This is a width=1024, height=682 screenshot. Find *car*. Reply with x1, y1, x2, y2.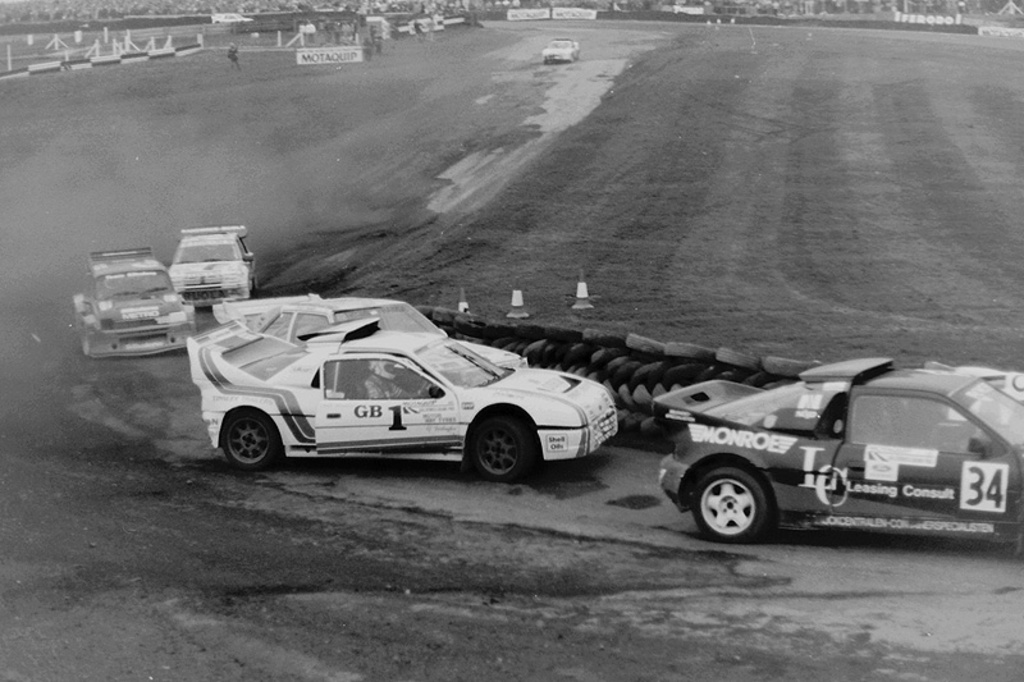
201, 293, 457, 339.
